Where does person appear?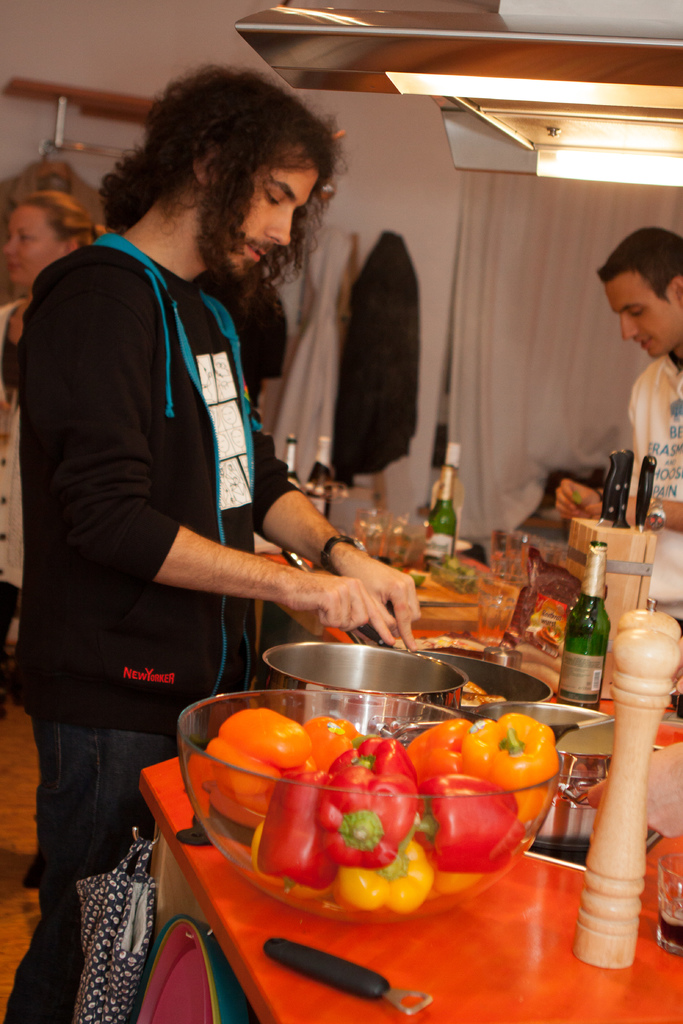
Appears at select_region(554, 223, 682, 634).
